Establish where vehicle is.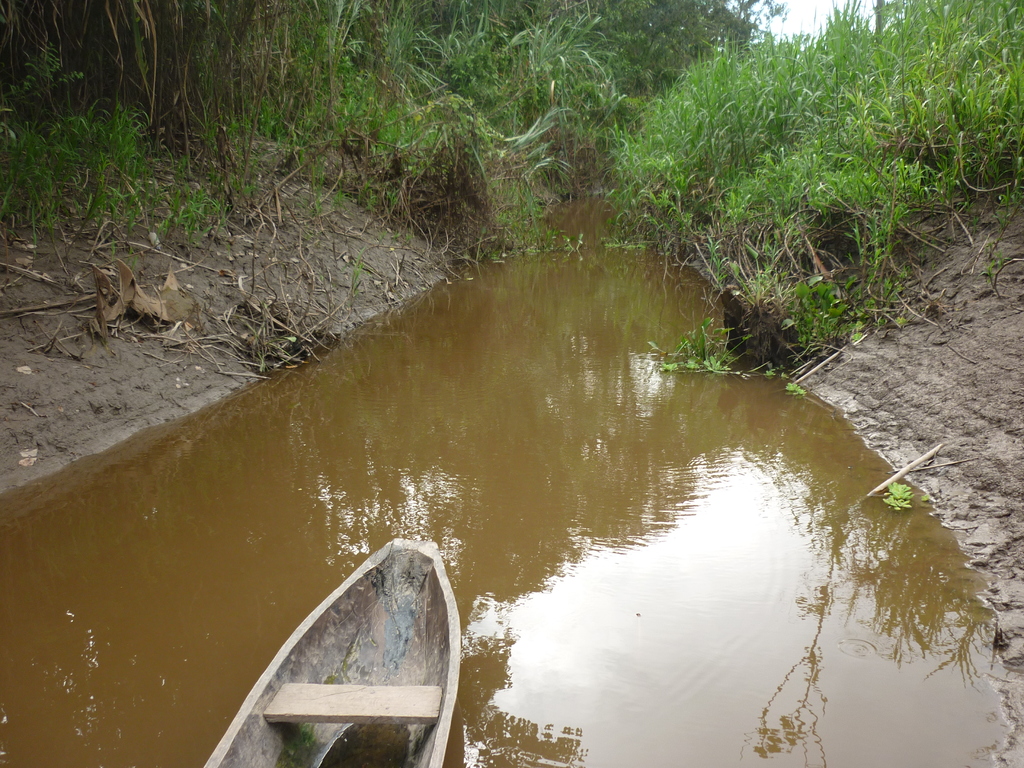
Established at box=[204, 538, 461, 767].
